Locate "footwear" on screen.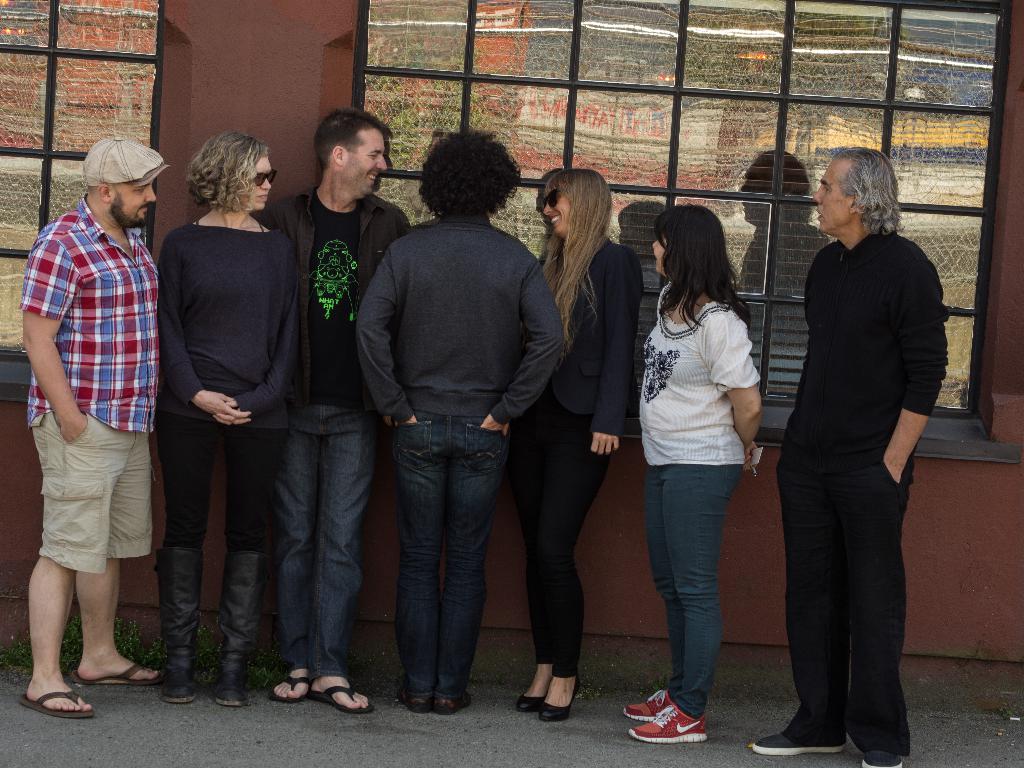
On screen at crop(161, 554, 200, 701).
